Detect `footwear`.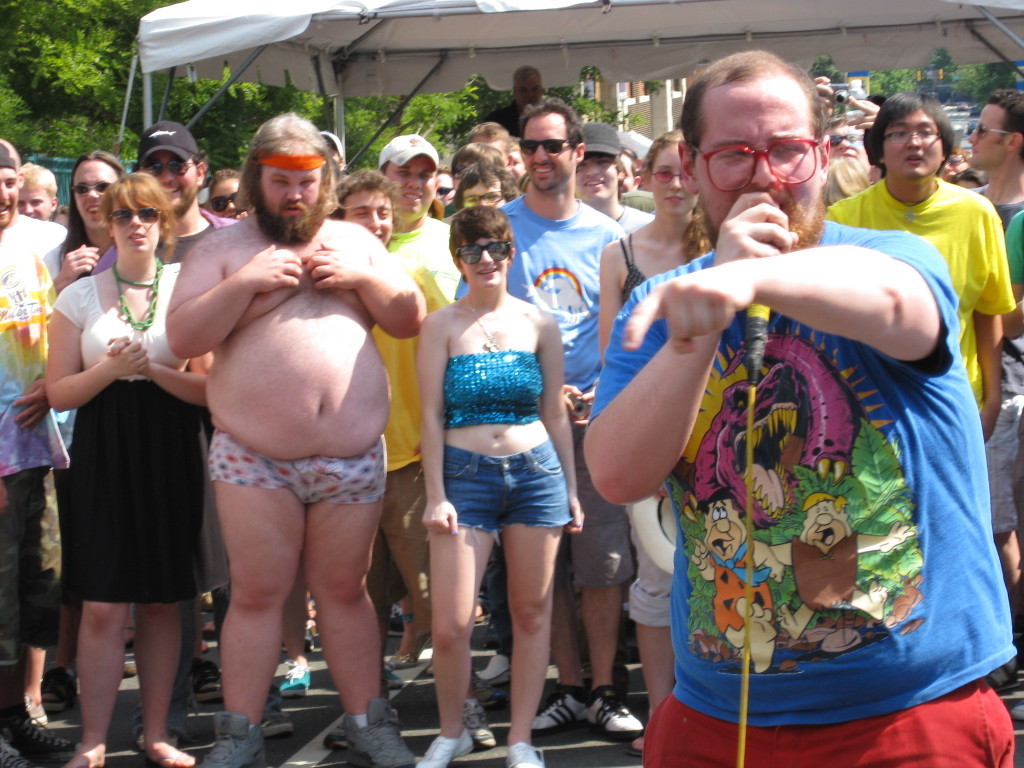
Detected at crop(342, 695, 423, 767).
